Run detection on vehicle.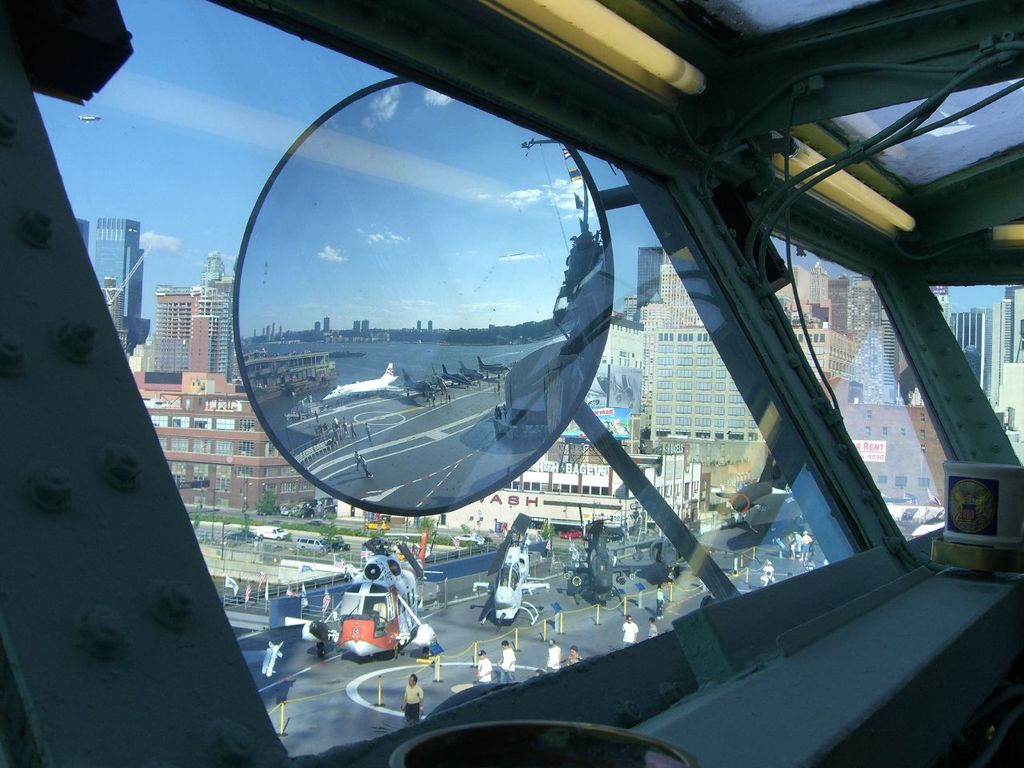
Result: x1=472 y1=530 x2=550 y2=626.
